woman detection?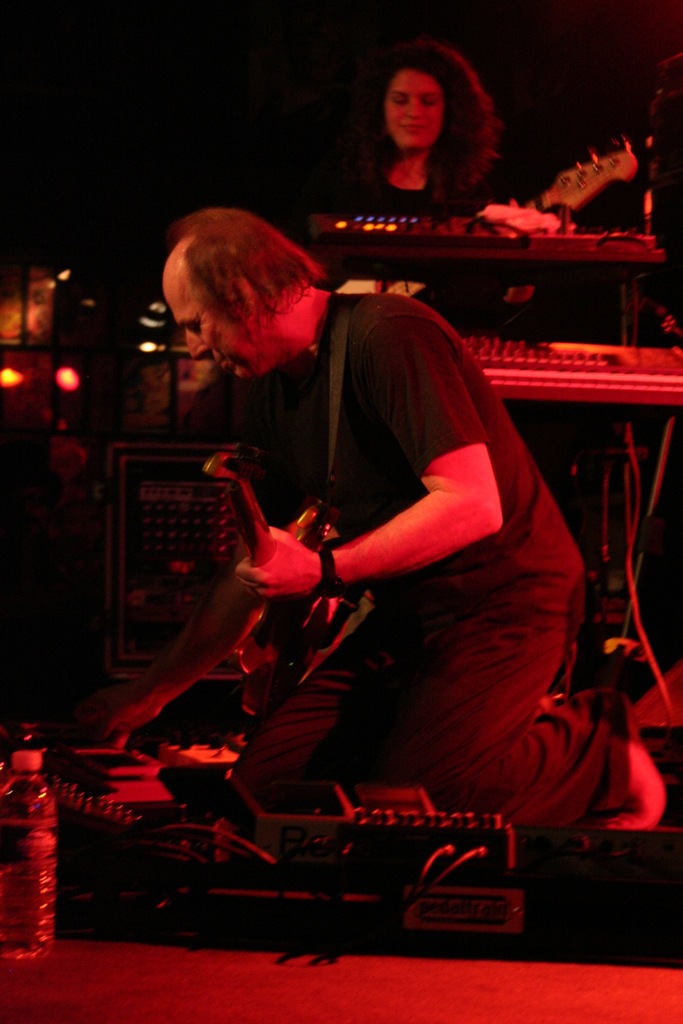
bbox=[345, 47, 534, 210]
